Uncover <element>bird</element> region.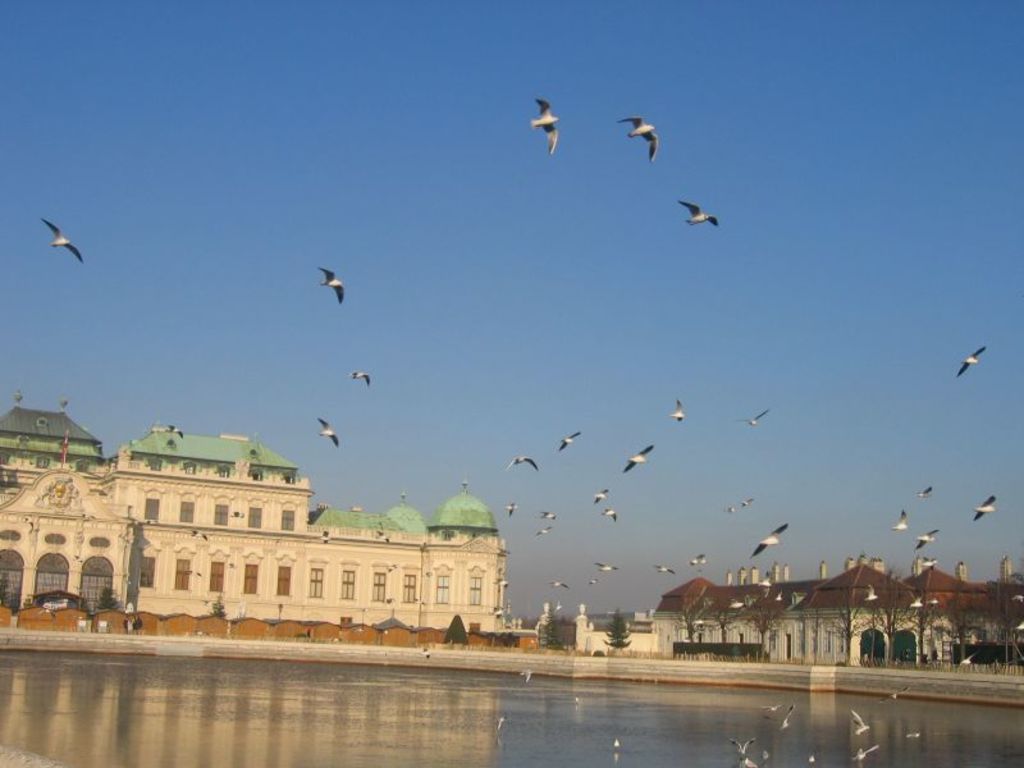
Uncovered: [x1=654, y1=559, x2=684, y2=582].
